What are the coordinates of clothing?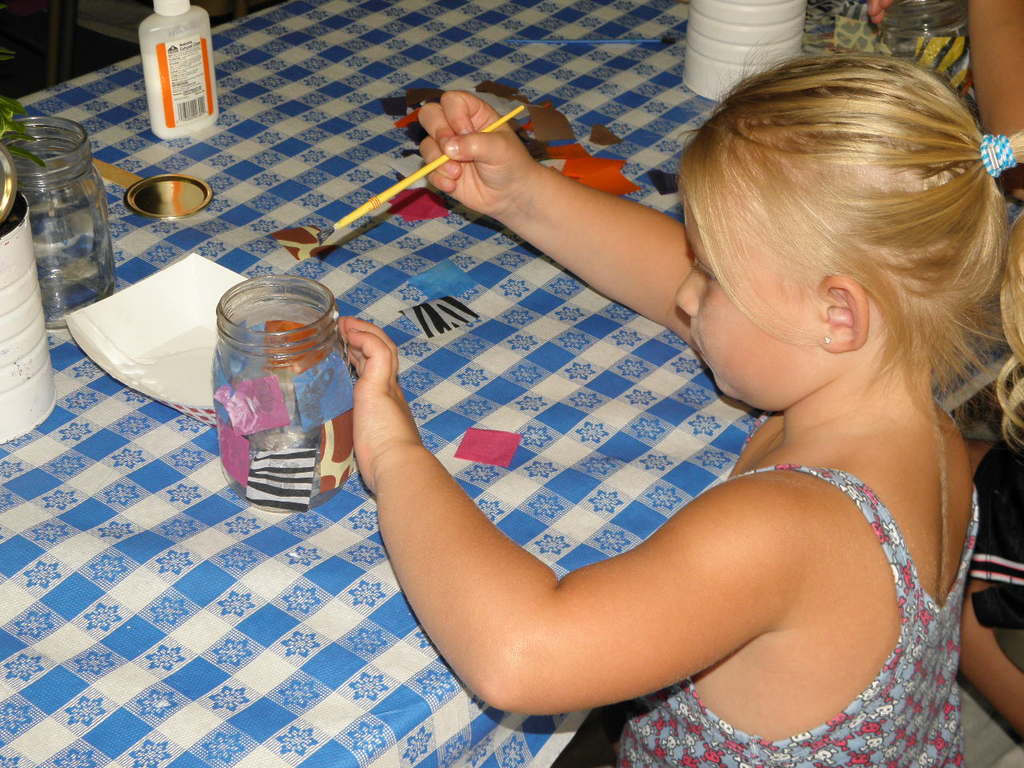
613/408/983/767.
